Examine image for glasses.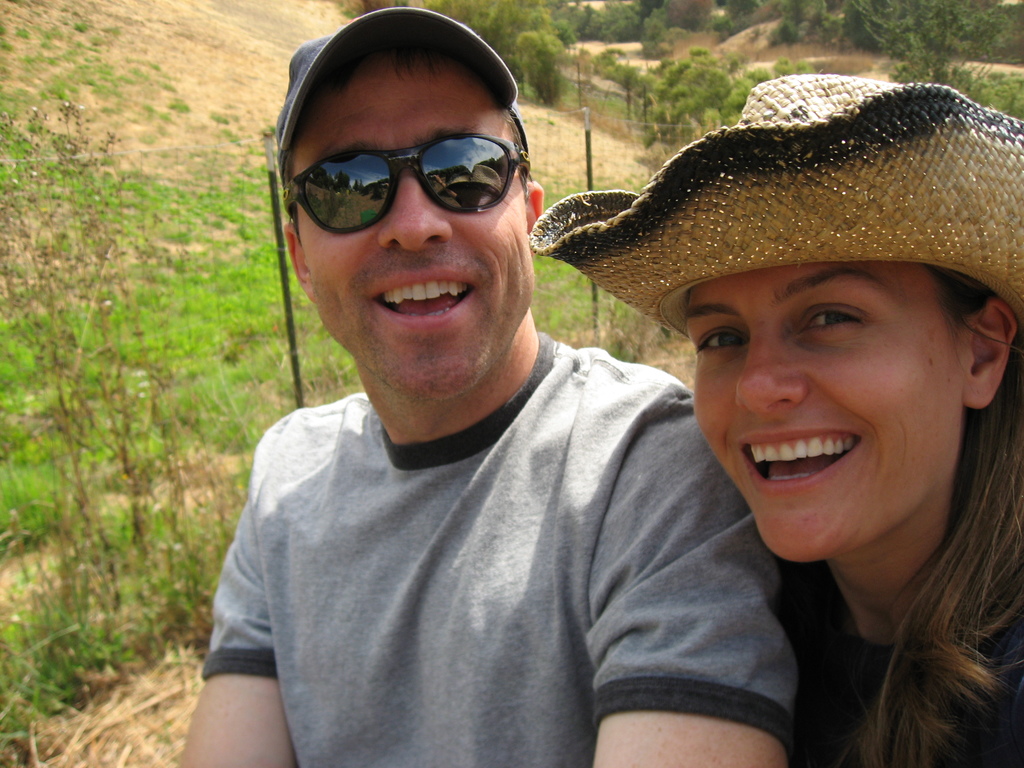
Examination result: bbox(276, 124, 538, 237).
